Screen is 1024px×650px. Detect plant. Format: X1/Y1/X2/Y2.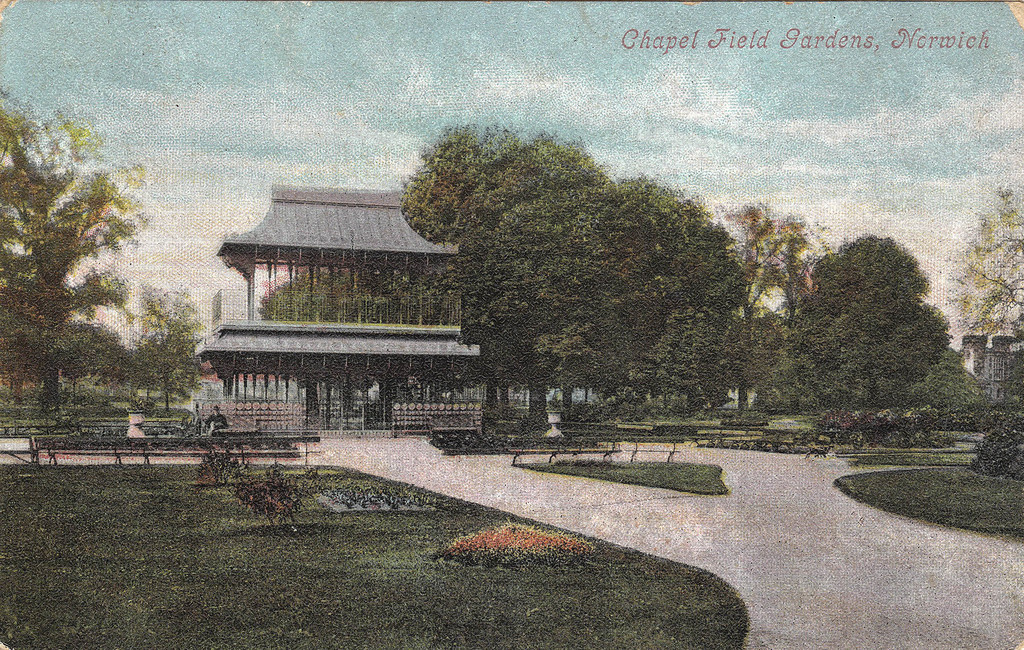
717/406/948/448.
